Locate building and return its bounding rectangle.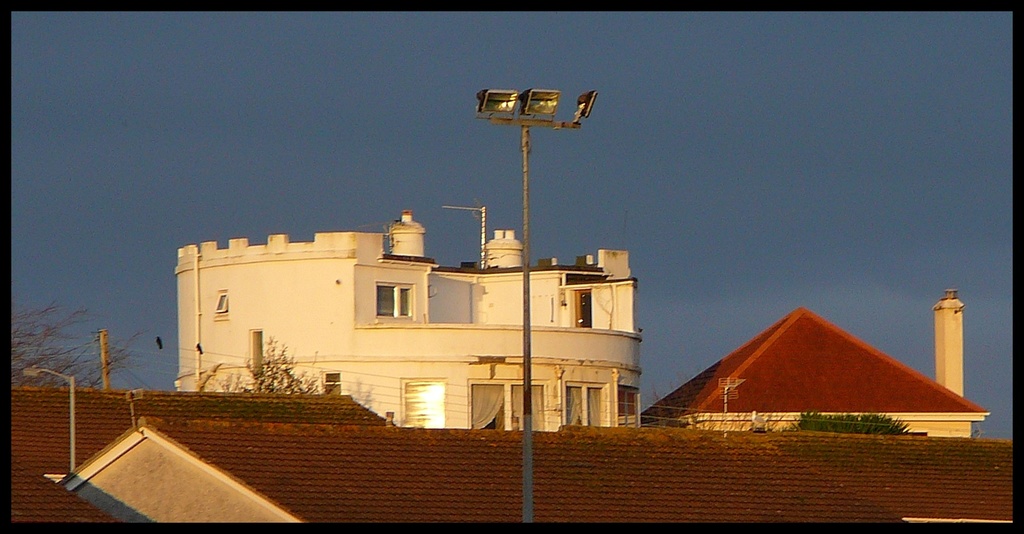
[173, 207, 649, 426].
